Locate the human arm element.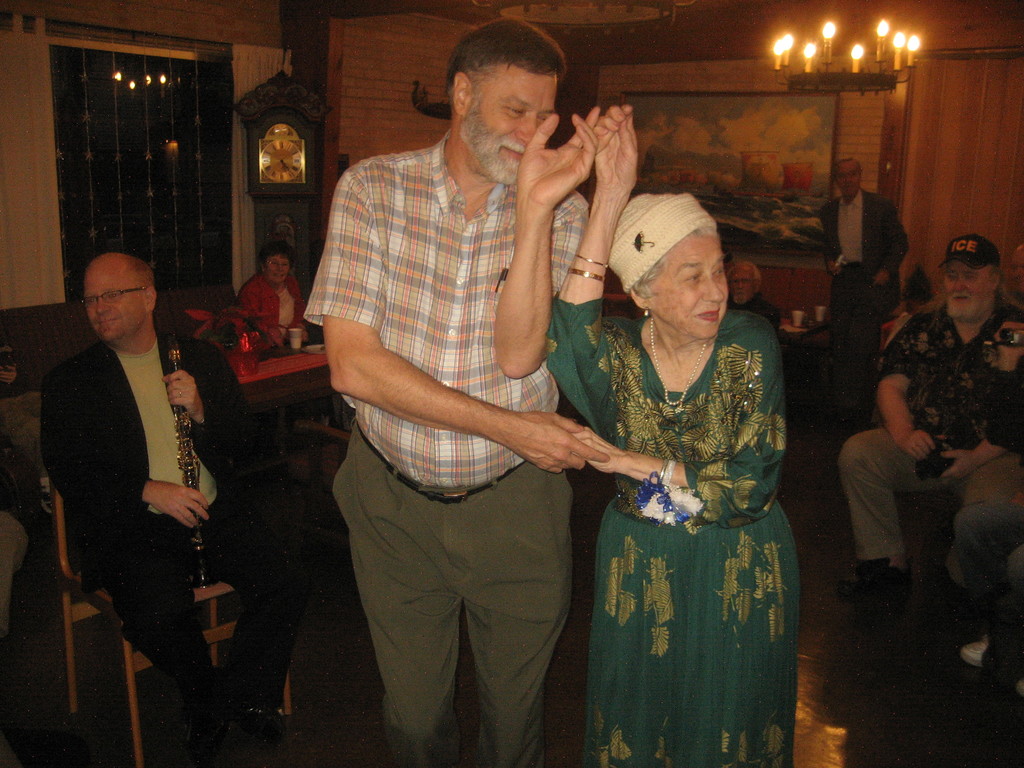
Element bbox: <region>544, 99, 639, 419</region>.
